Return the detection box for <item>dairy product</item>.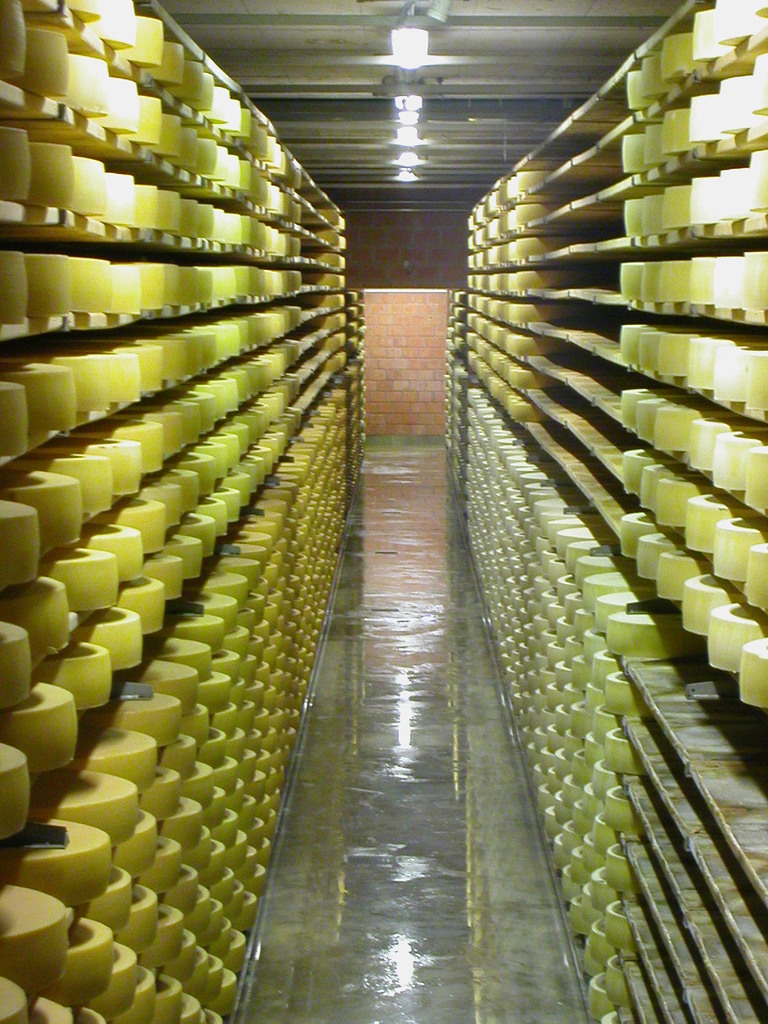
{"left": 89, "top": 729, "right": 170, "bottom": 788}.
